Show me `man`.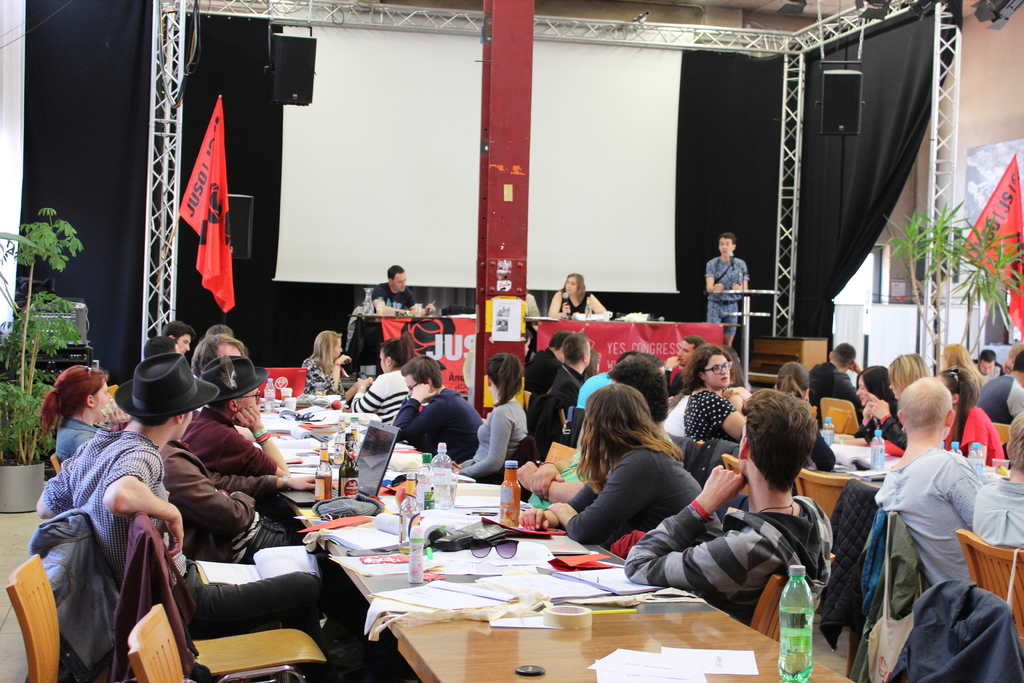
`man` is here: {"left": 551, "top": 334, "right": 593, "bottom": 407}.
